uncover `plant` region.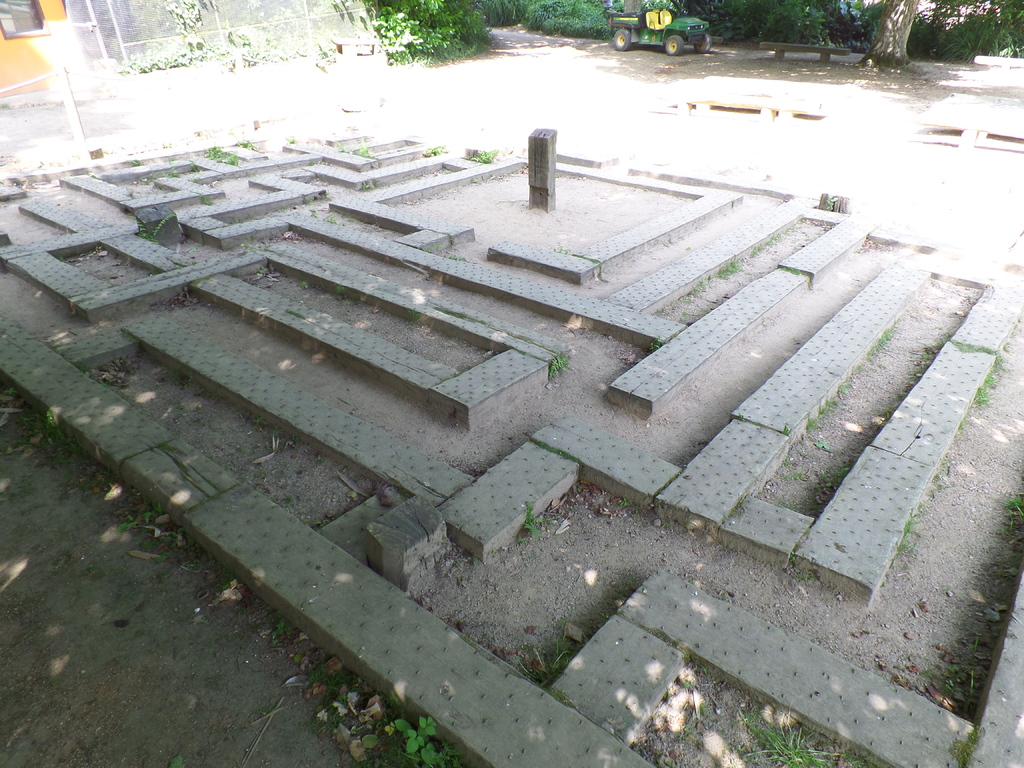
Uncovered: left=168, top=755, right=186, bottom=767.
